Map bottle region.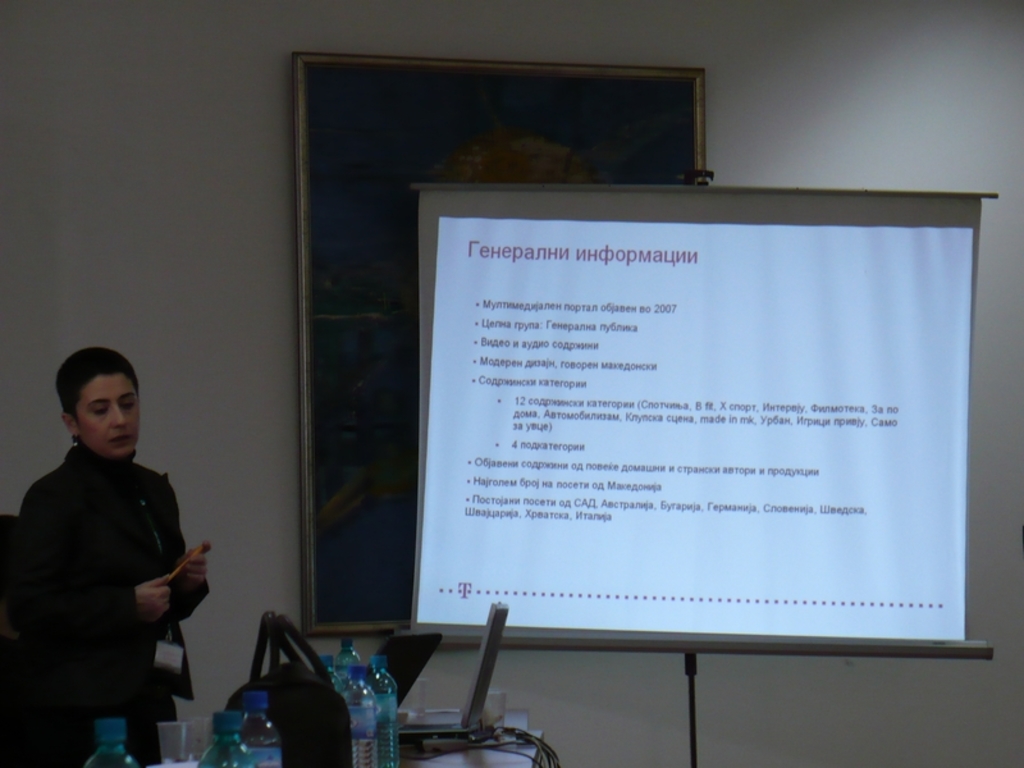
Mapped to crop(332, 637, 367, 669).
